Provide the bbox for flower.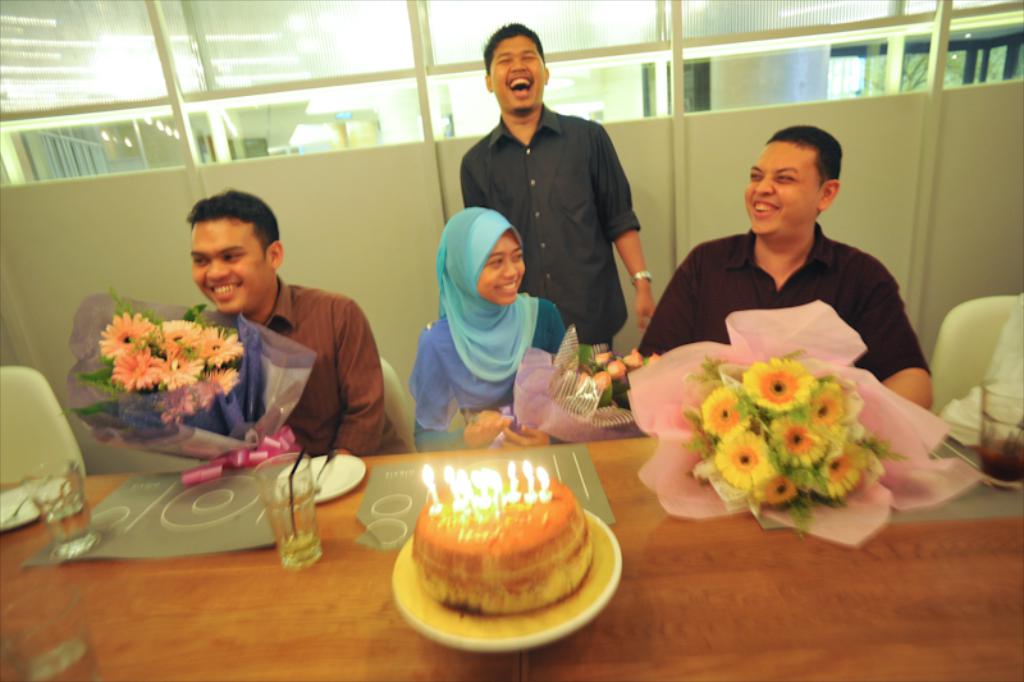
[159,386,216,421].
